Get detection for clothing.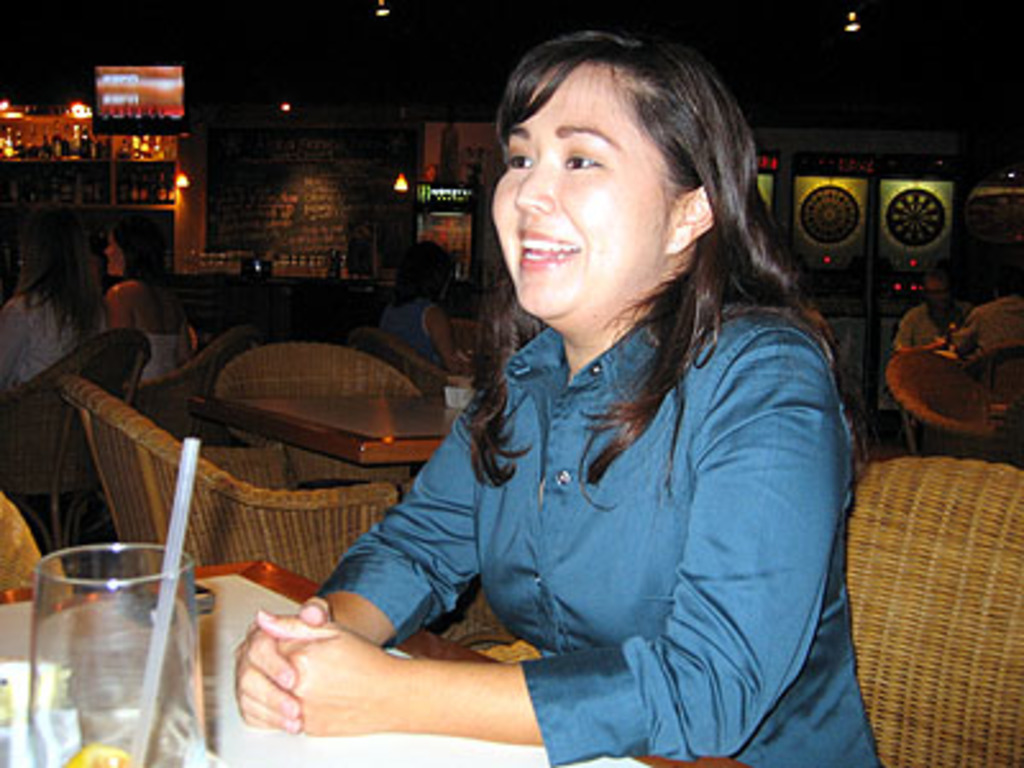
Detection: (893,300,978,353).
